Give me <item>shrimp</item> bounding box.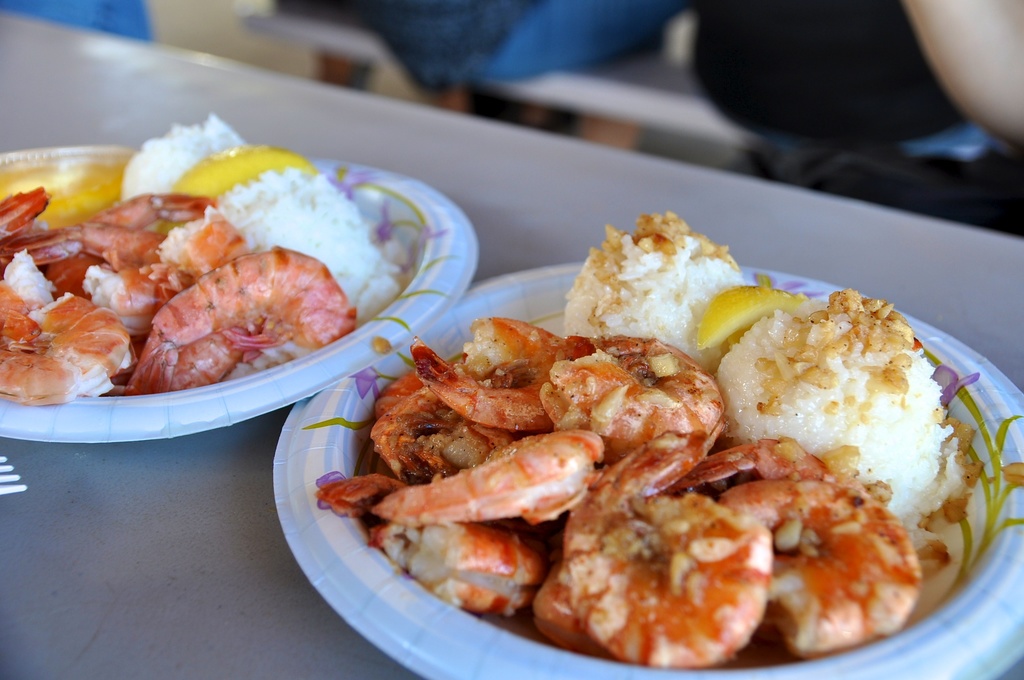
bbox=[134, 241, 362, 395].
